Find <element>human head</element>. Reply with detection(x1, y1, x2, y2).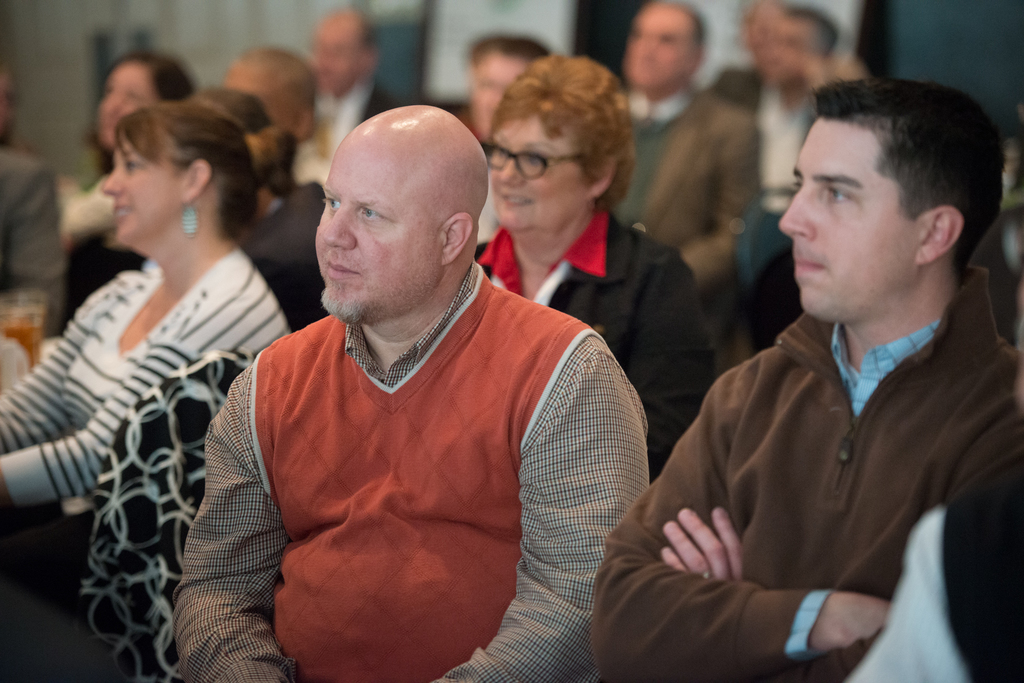
detection(624, 0, 705, 97).
